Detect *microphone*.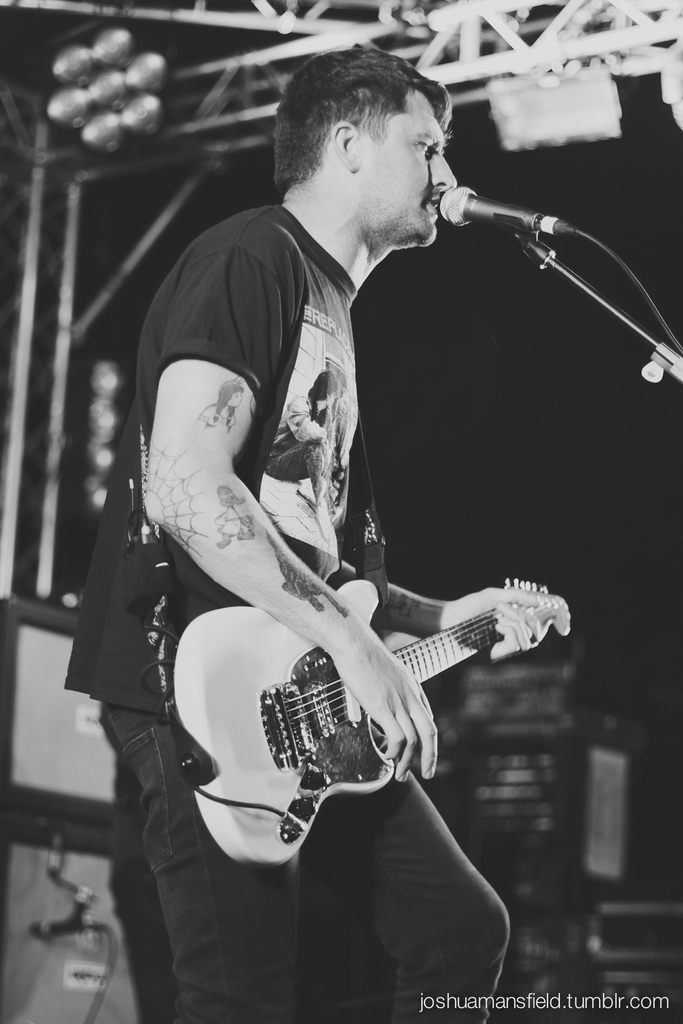
Detected at select_region(438, 187, 567, 225).
